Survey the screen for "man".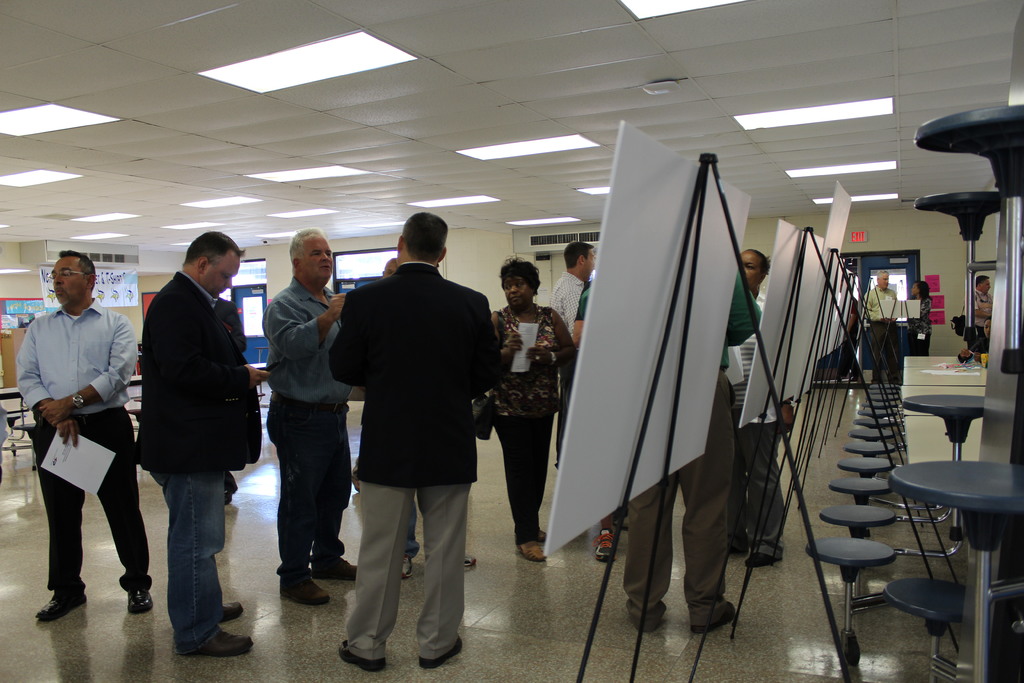
Survey found: bbox(13, 246, 152, 620).
